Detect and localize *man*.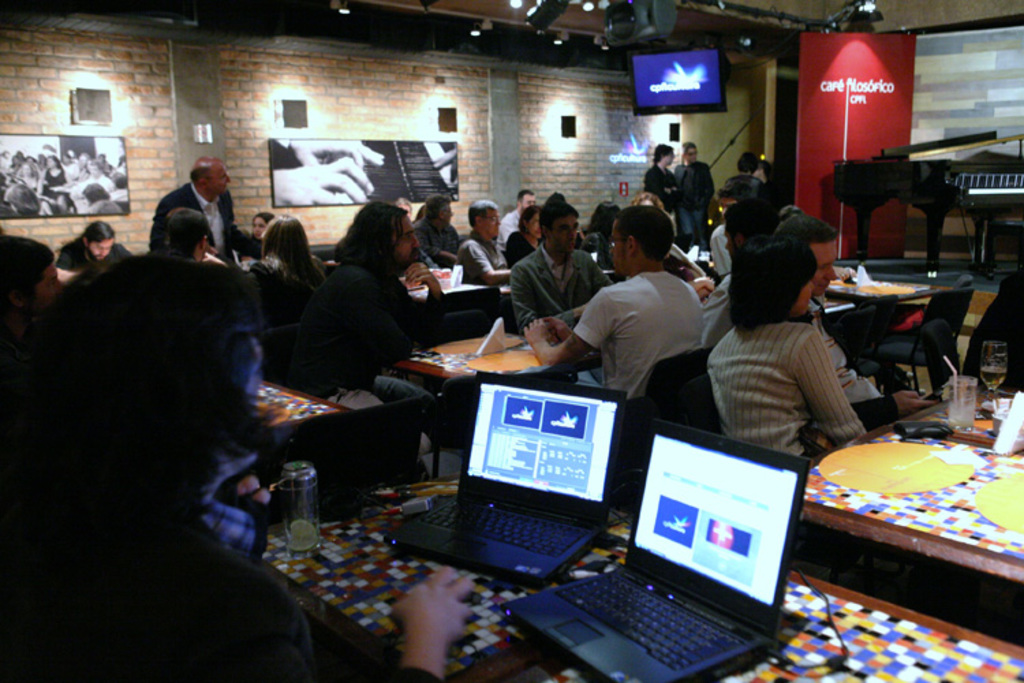
Localized at (644,142,679,197).
